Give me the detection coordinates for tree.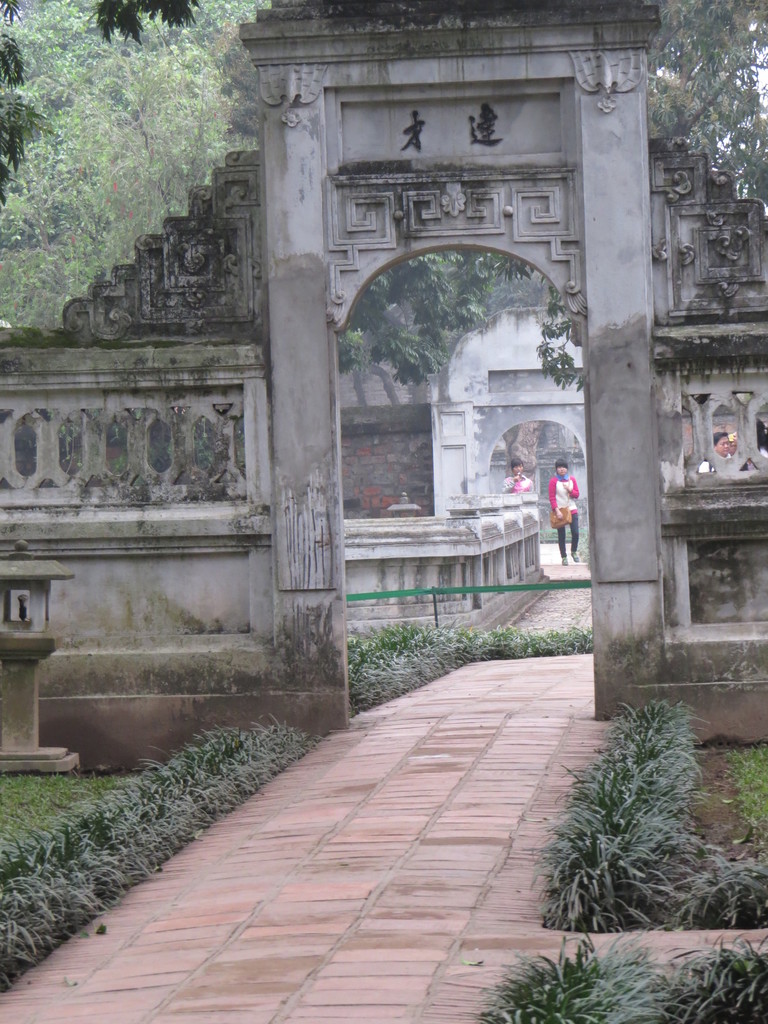
{"left": 0, "top": 0, "right": 189, "bottom": 207}.
